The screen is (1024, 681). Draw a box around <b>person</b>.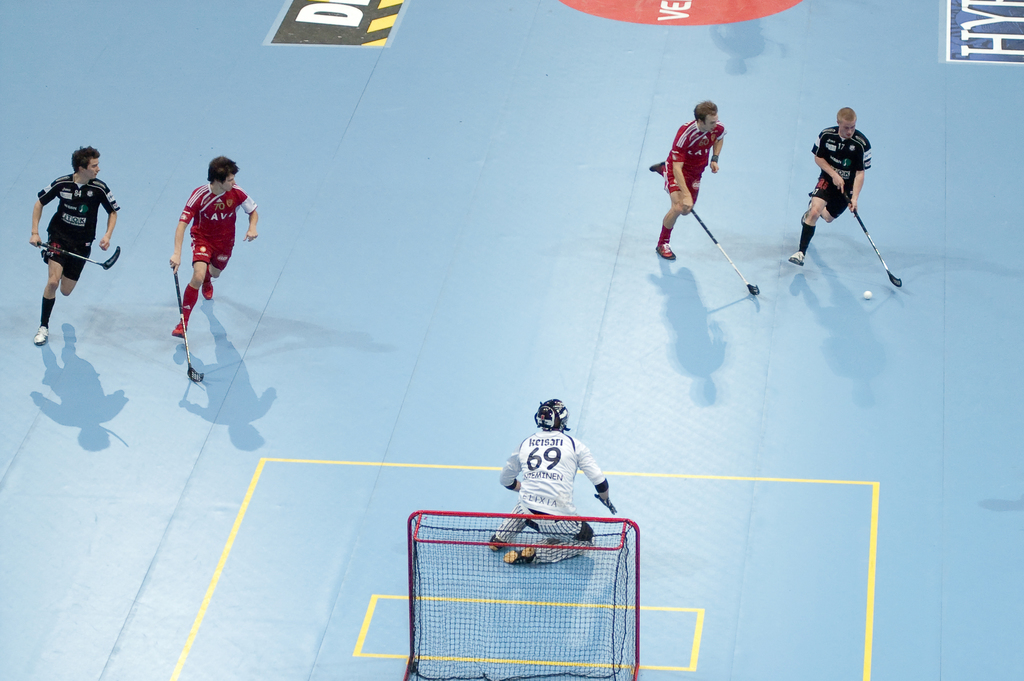
BBox(790, 105, 870, 267).
